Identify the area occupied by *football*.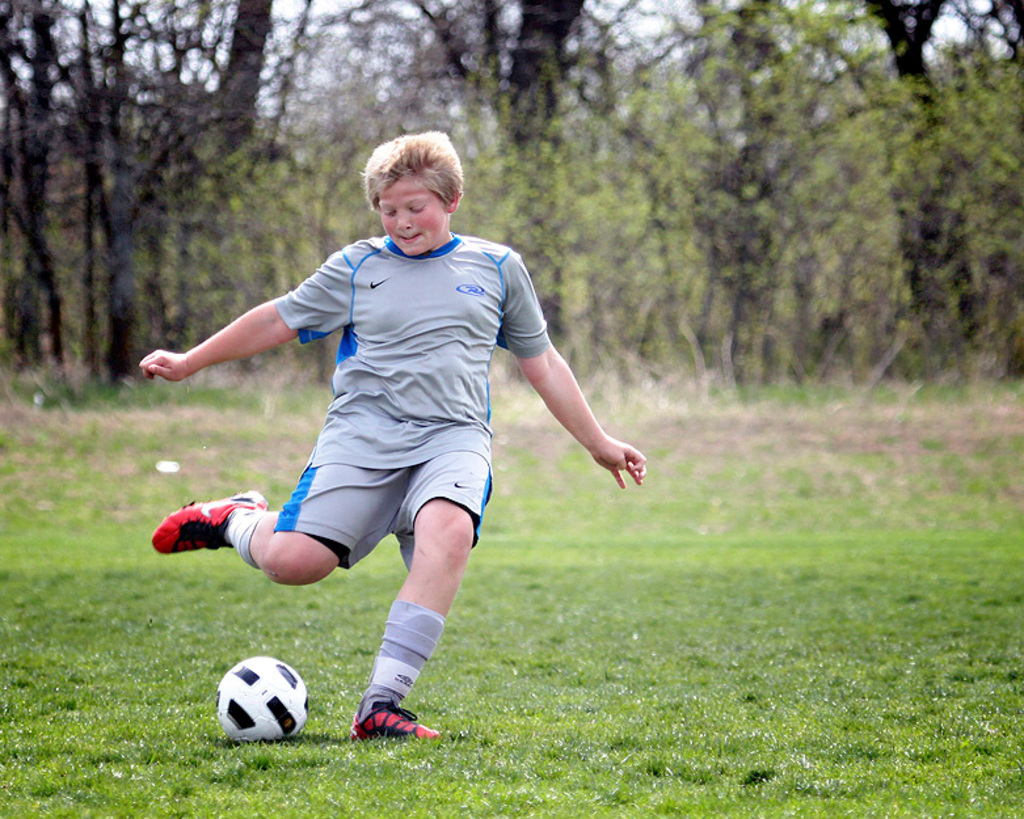
Area: select_region(212, 654, 309, 744).
